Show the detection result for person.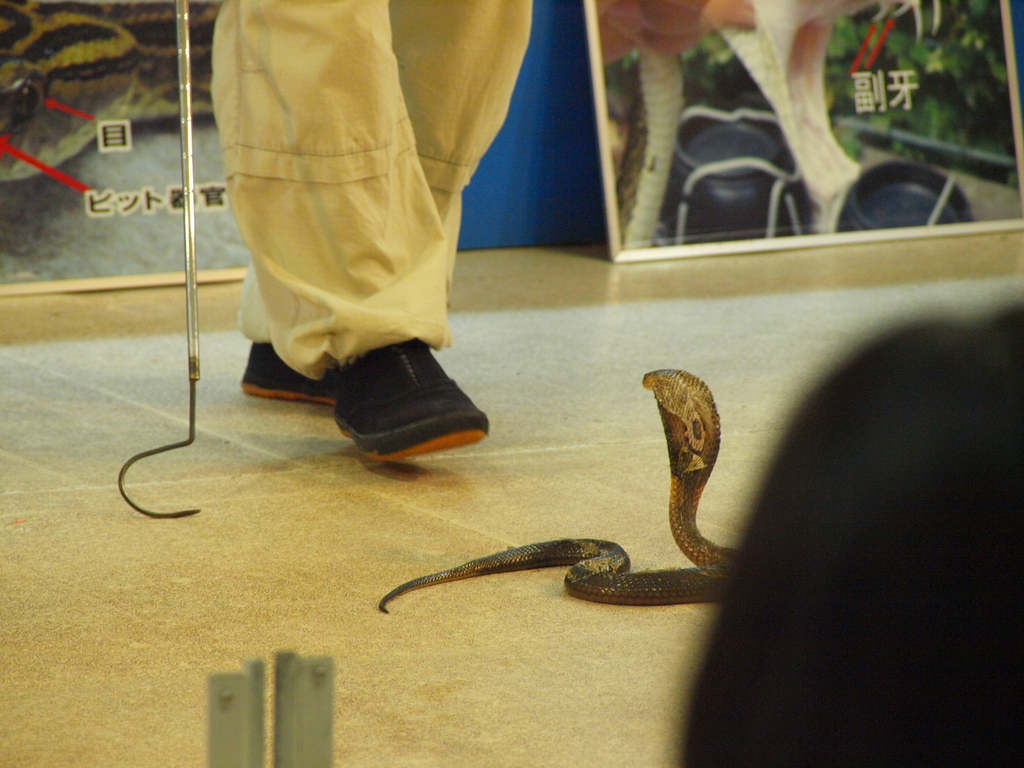
BBox(196, 0, 522, 483).
